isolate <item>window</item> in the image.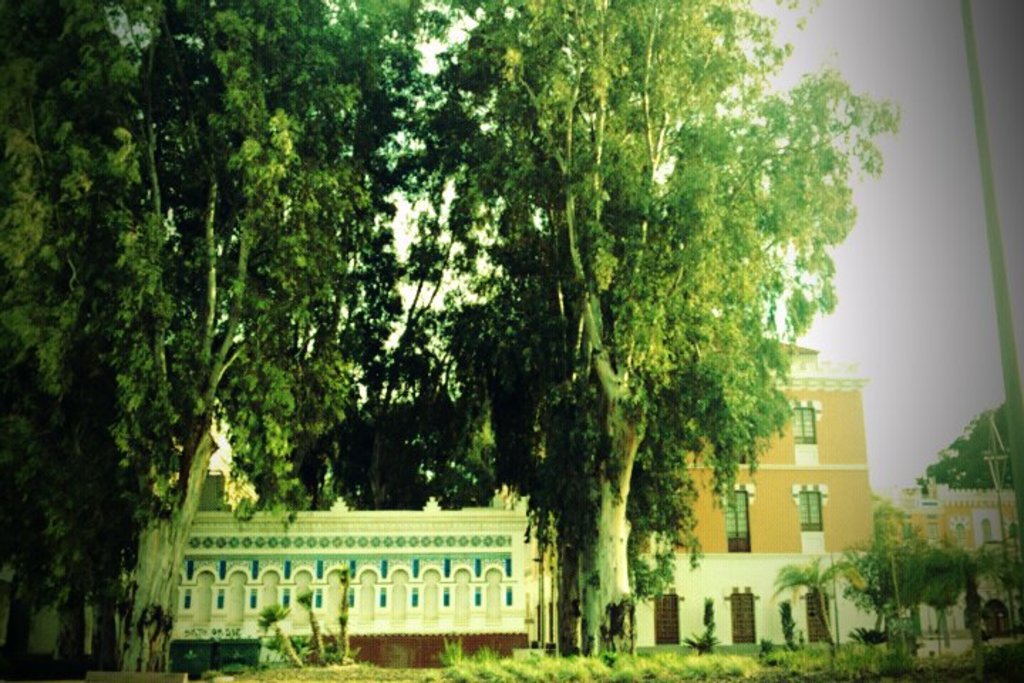
Isolated region: bbox=[789, 407, 815, 440].
